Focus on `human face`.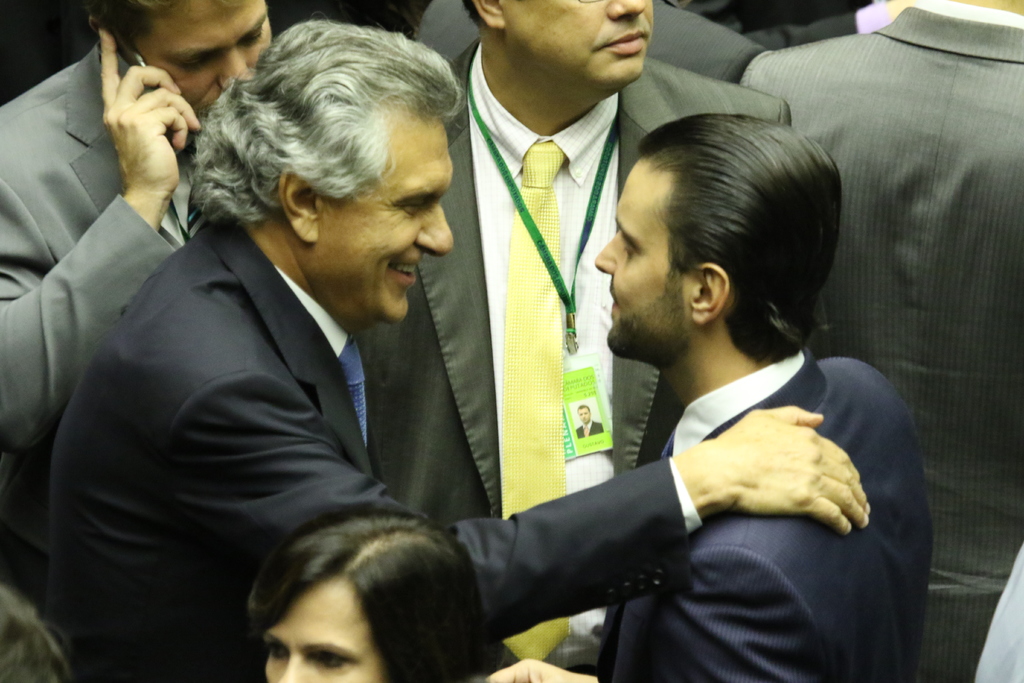
Focused at bbox(499, 0, 657, 87).
